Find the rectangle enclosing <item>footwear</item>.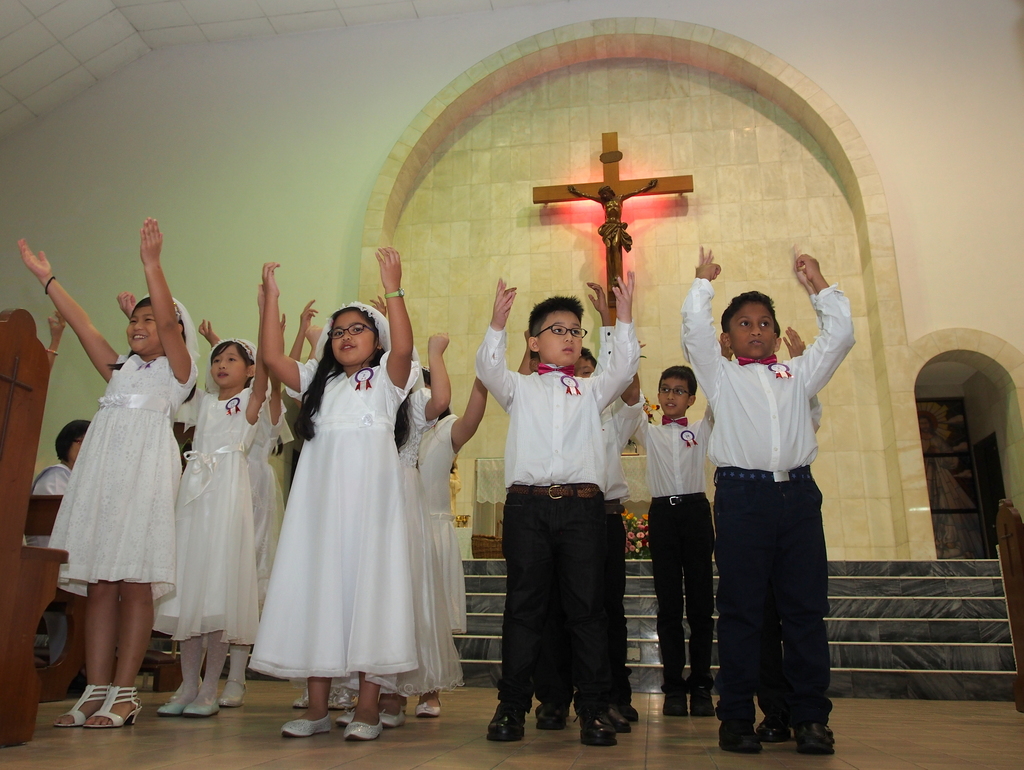
<bbox>538, 703, 566, 730</bbox>.
